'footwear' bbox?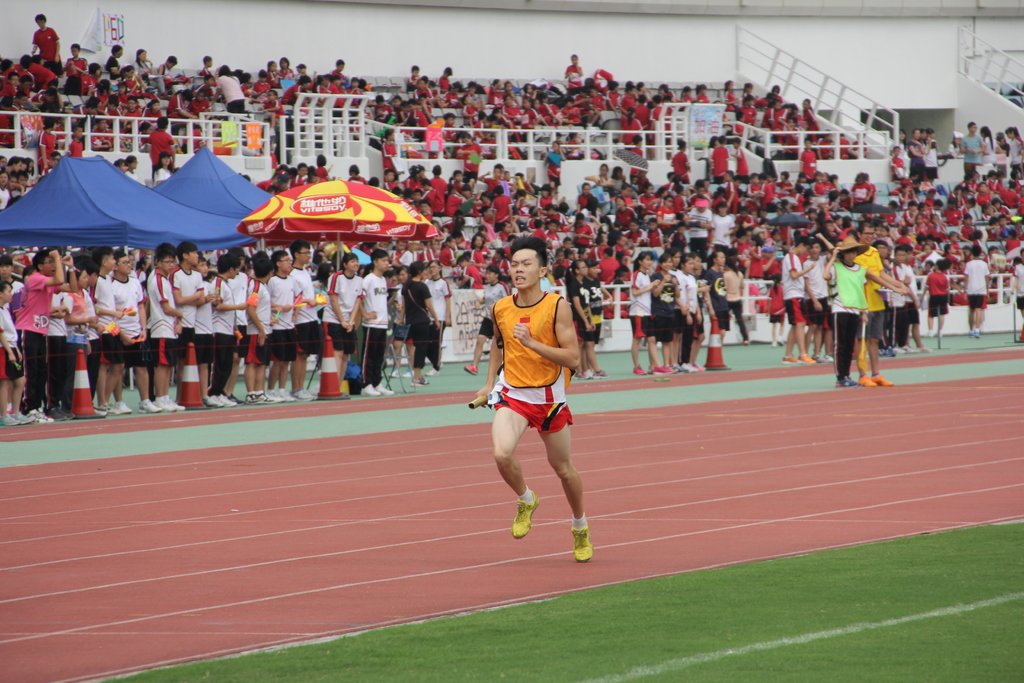
[390,368,401,378]
